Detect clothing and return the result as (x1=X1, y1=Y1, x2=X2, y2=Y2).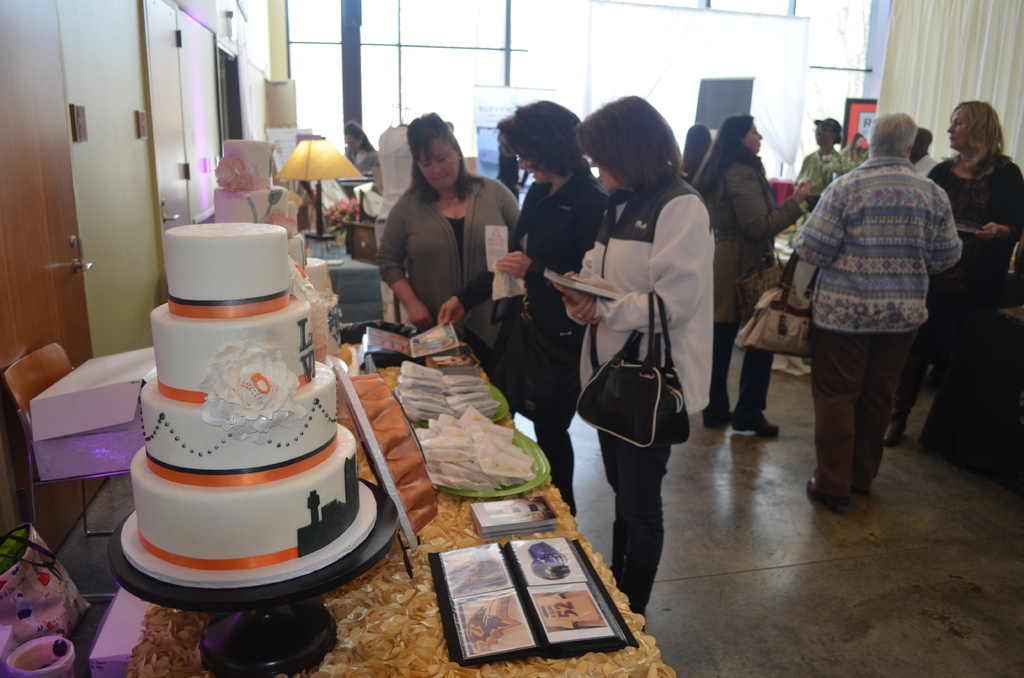
(x1=508, y1=175, x2=595, y2=519).
